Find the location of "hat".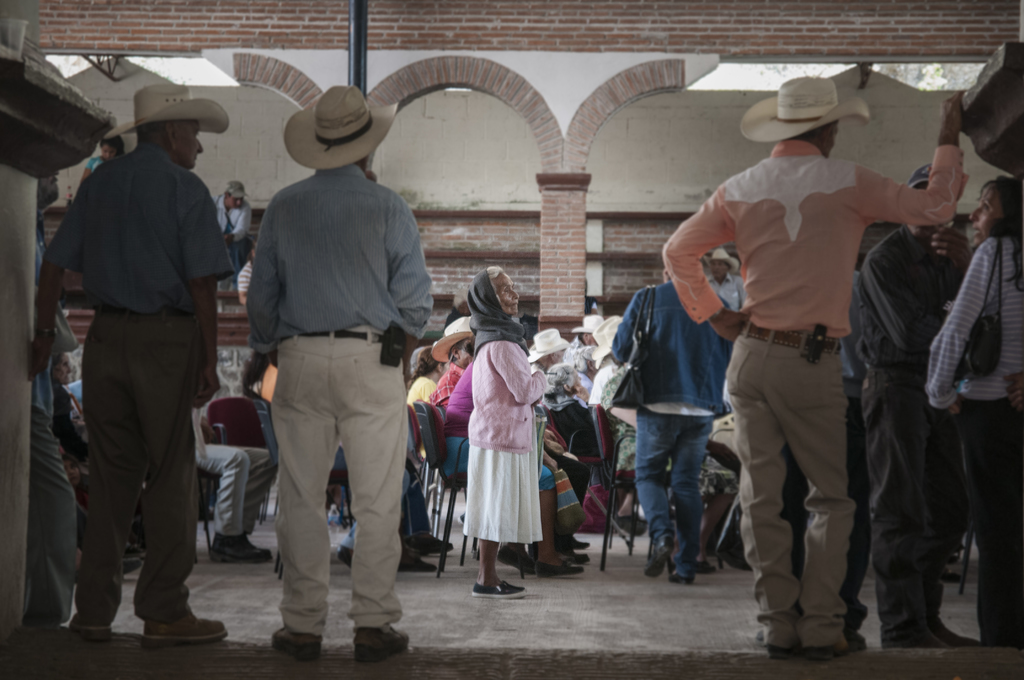
Location: select_region(429, 316, 479, 365).
